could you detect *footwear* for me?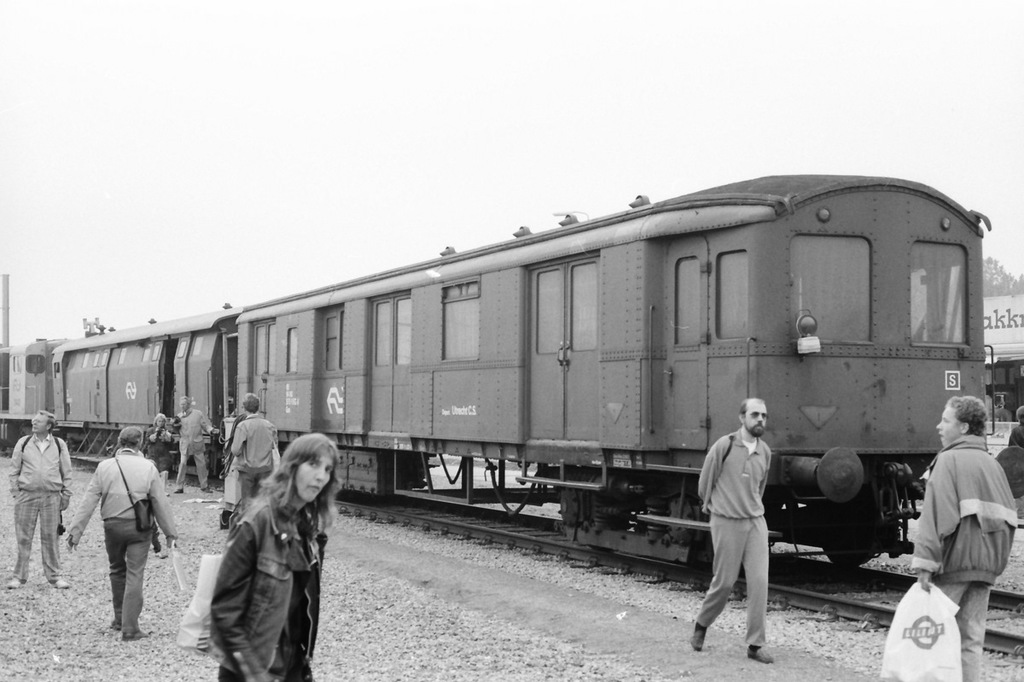
Detection result: 126/632/152/638.
